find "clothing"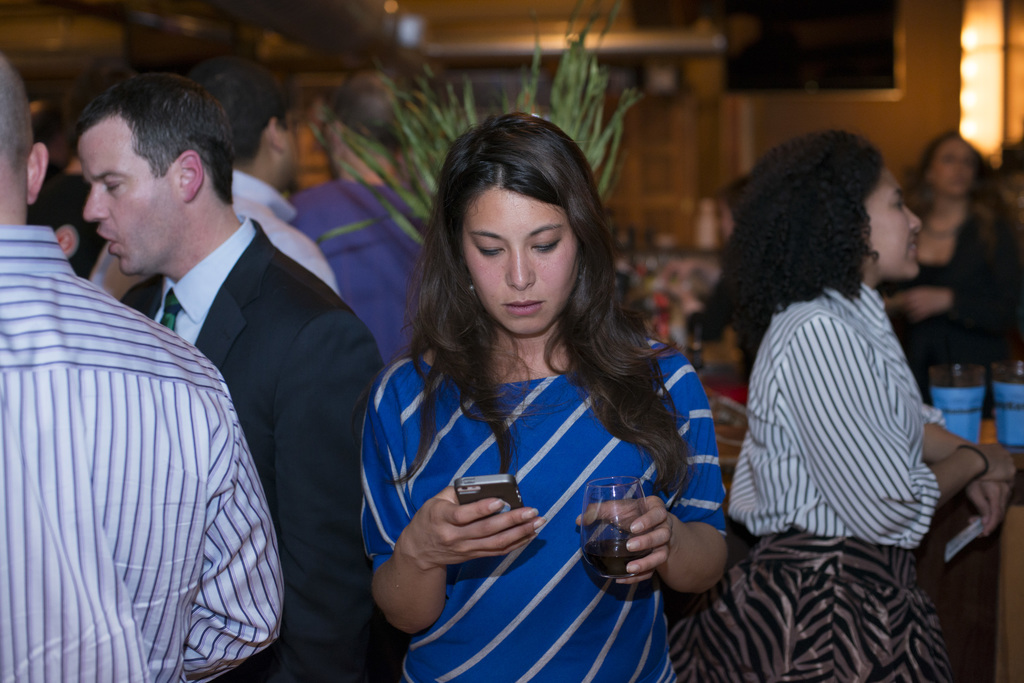
region(115, 216, 385, 682)
